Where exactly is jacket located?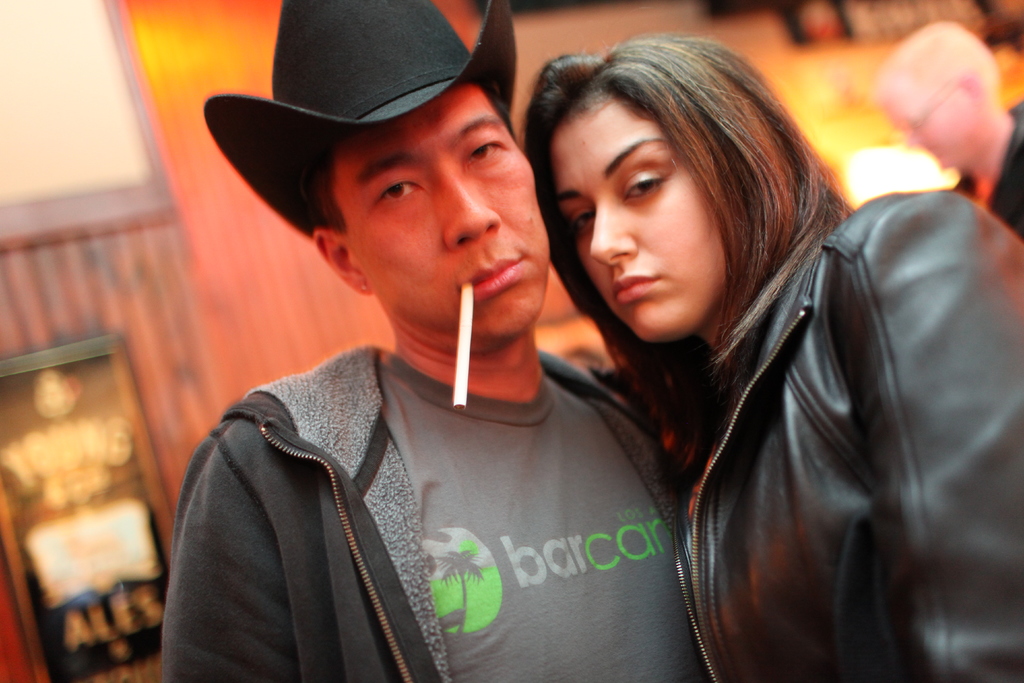
Its bounding box is {"x1": 160, "y1": 337, "x2": 680, "y2": 676}.
